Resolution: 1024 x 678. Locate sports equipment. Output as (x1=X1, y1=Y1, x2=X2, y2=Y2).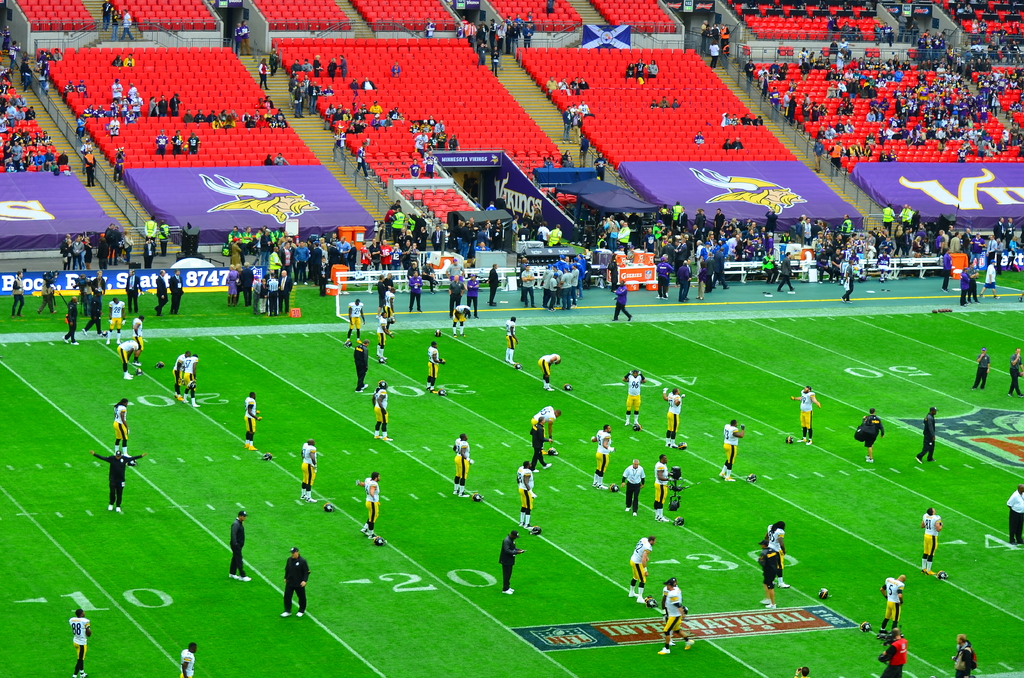
(x1=673, y1=514, x2=685, y2=528).
